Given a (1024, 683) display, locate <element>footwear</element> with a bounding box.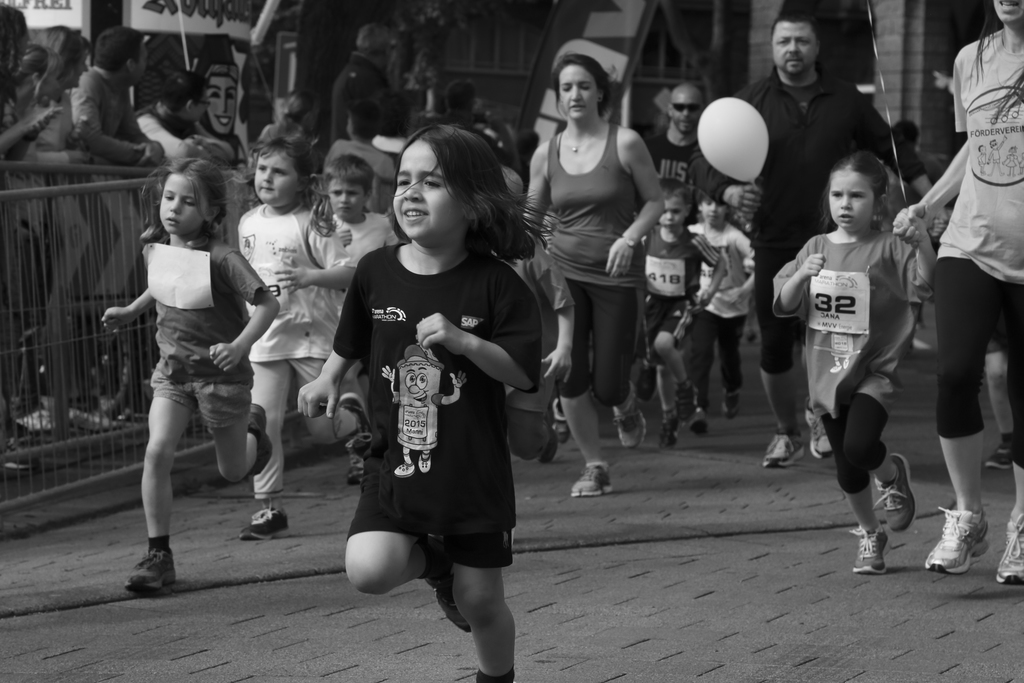
Located: select_region(995, 517, 1023, 582).
